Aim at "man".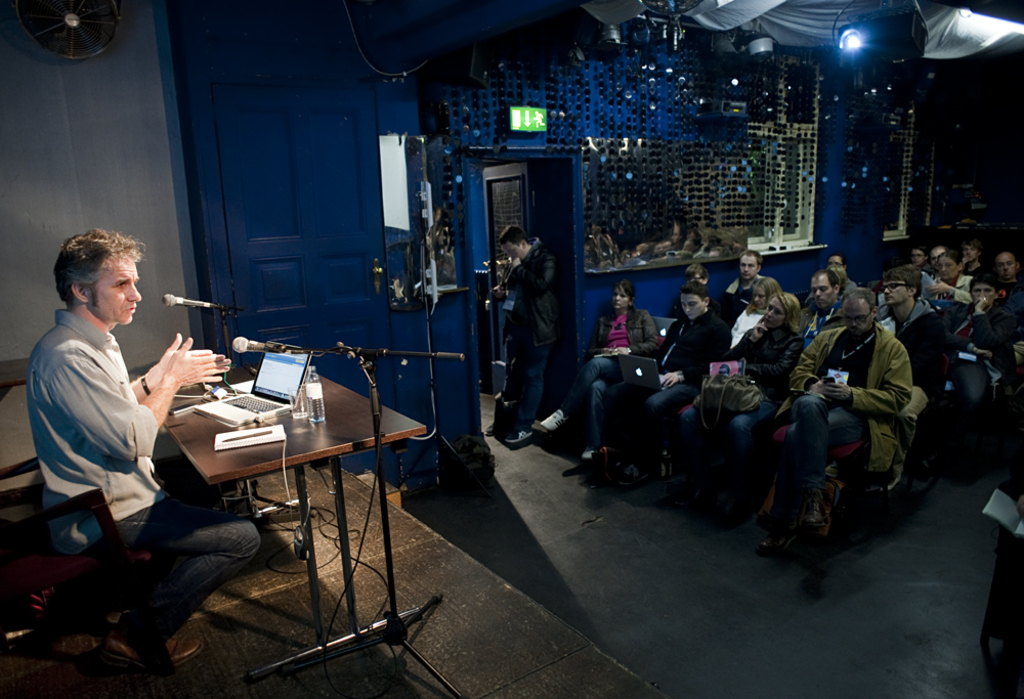
Aimed at (x1=790, y1=266, x2=846, y2=349).
